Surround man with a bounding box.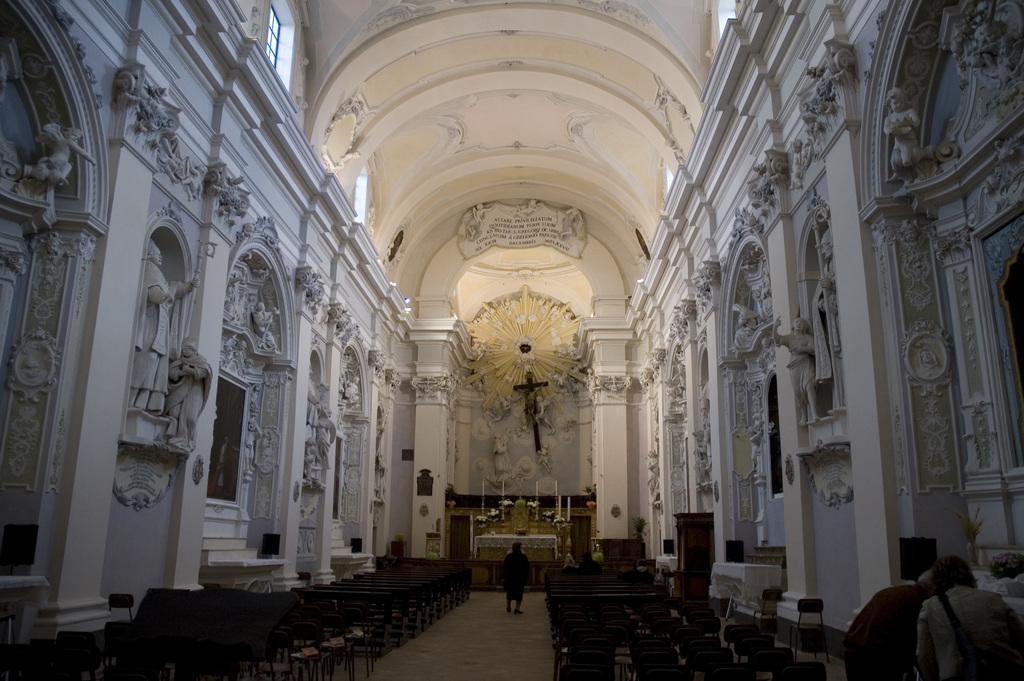
box(916, 555, 1023, 680).
